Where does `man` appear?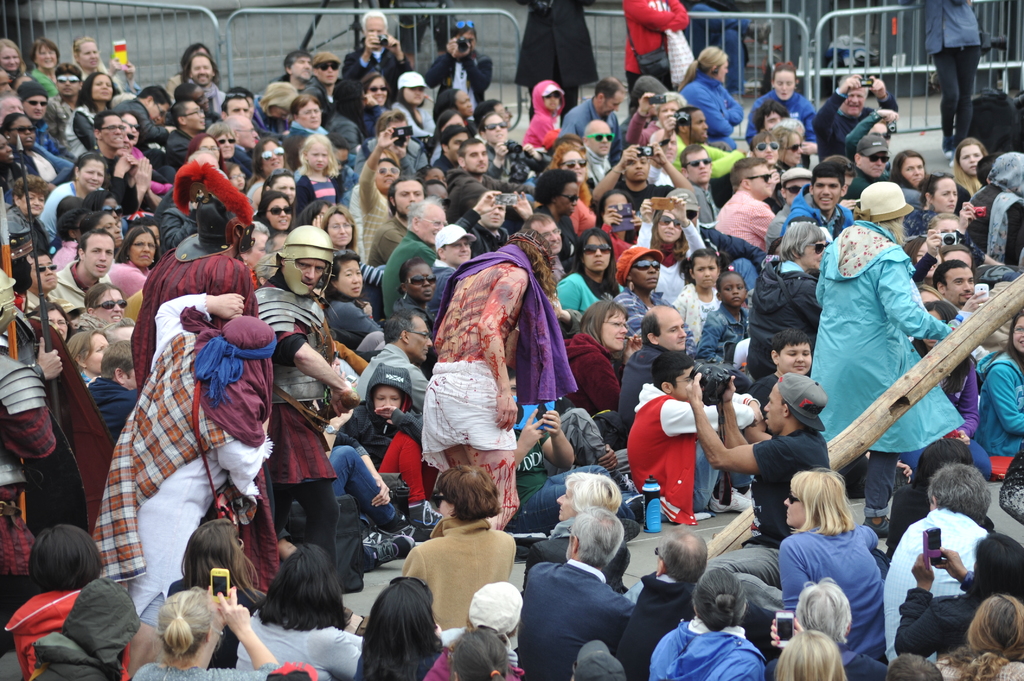
Appears at {"left": 513, "top": 513, "right": 664, "bottom": 674}.
